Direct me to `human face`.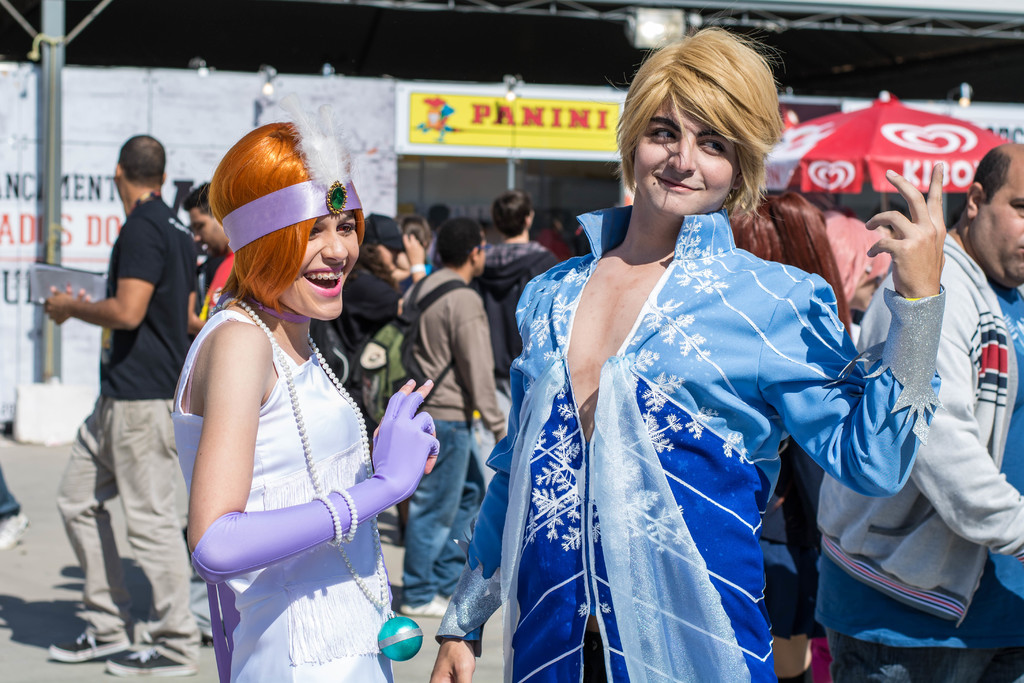
Direction: region(634, 85, 740, 216).
